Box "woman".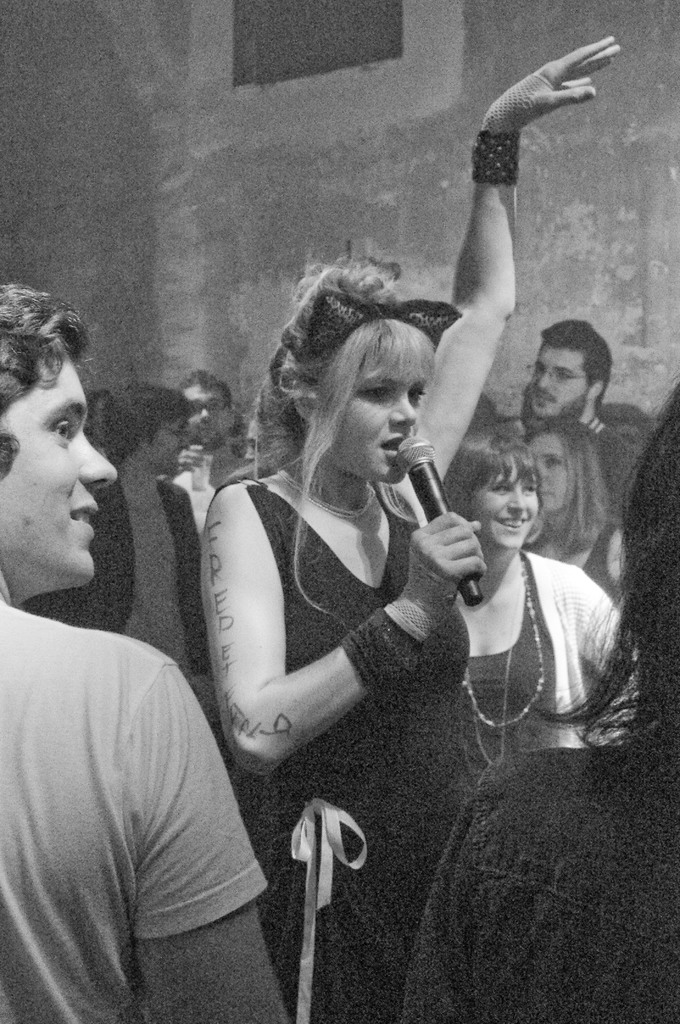
select_region(516, 410, 628, 598).
